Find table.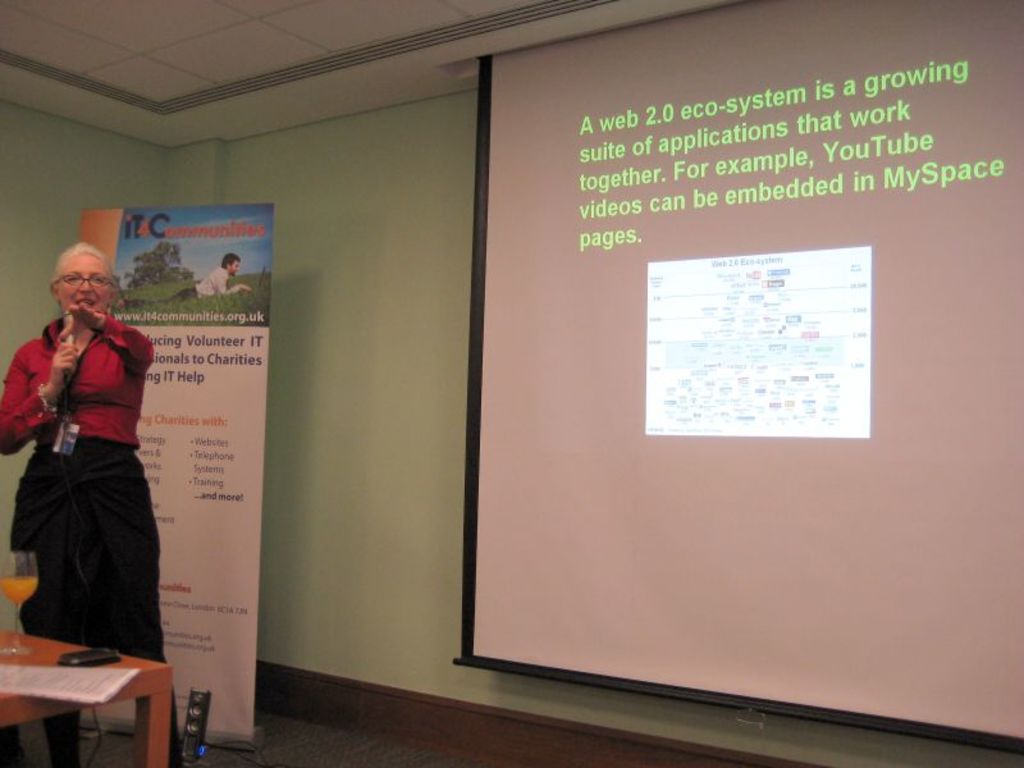
{"x1": 0, "y1": 630, "x2": 175, "y2": 767}.
